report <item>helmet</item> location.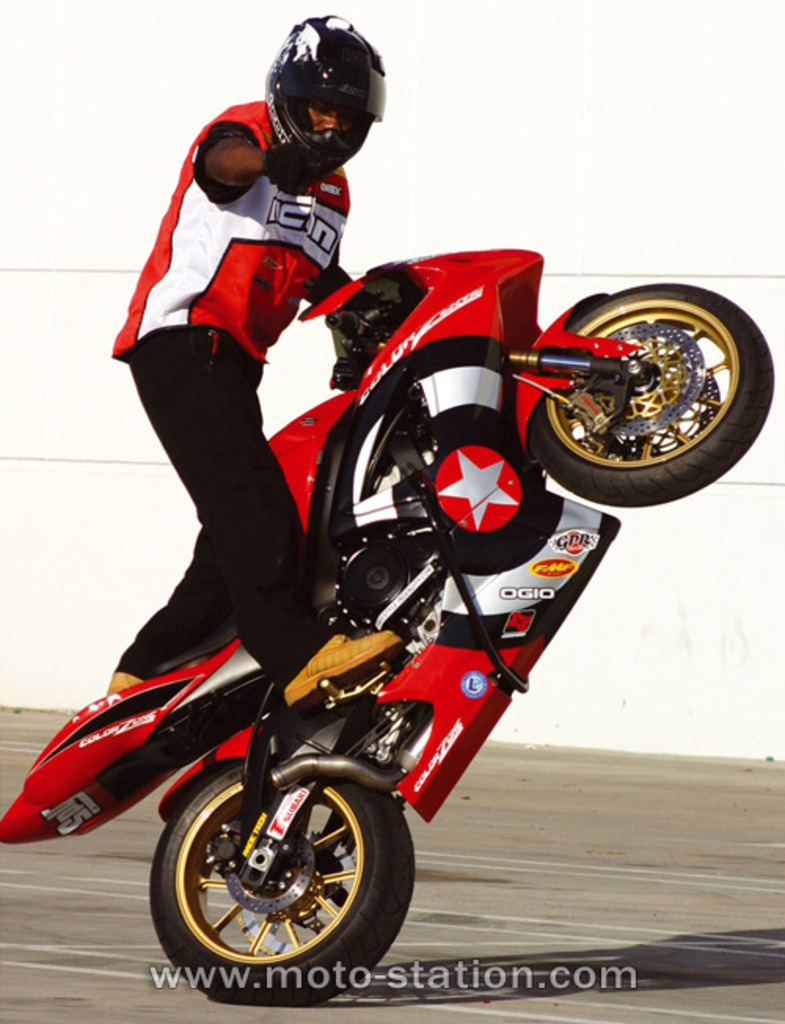
Report: box(250, 13, 371, 179).
